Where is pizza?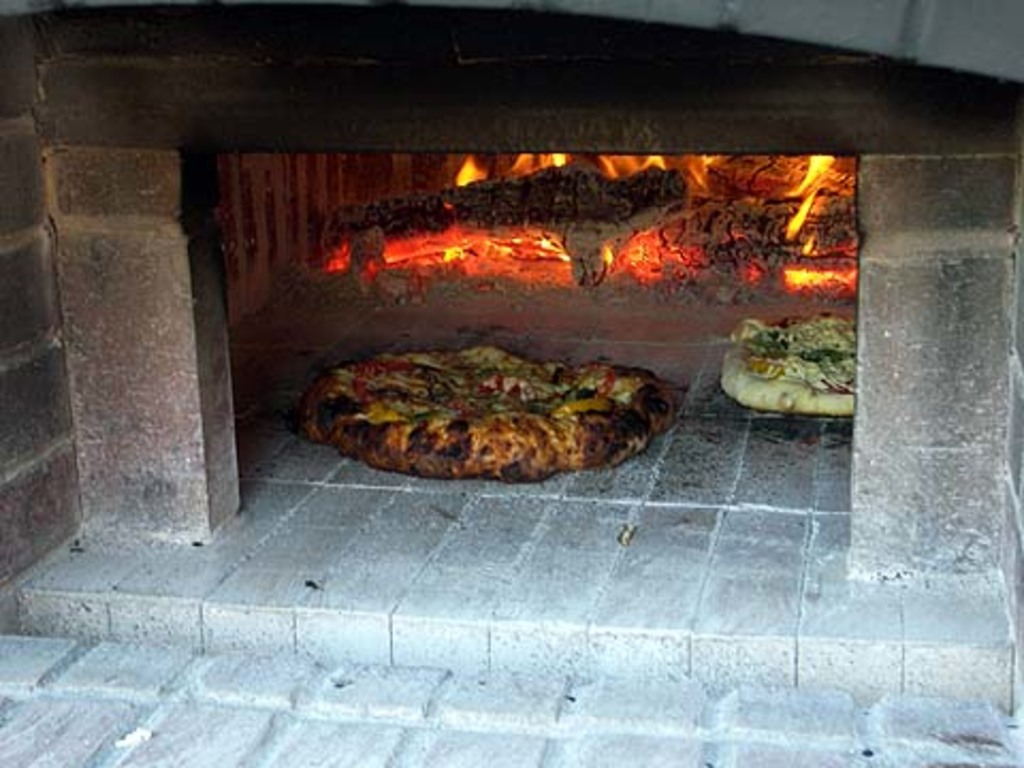
BBox(299, 322, 661, 493).
